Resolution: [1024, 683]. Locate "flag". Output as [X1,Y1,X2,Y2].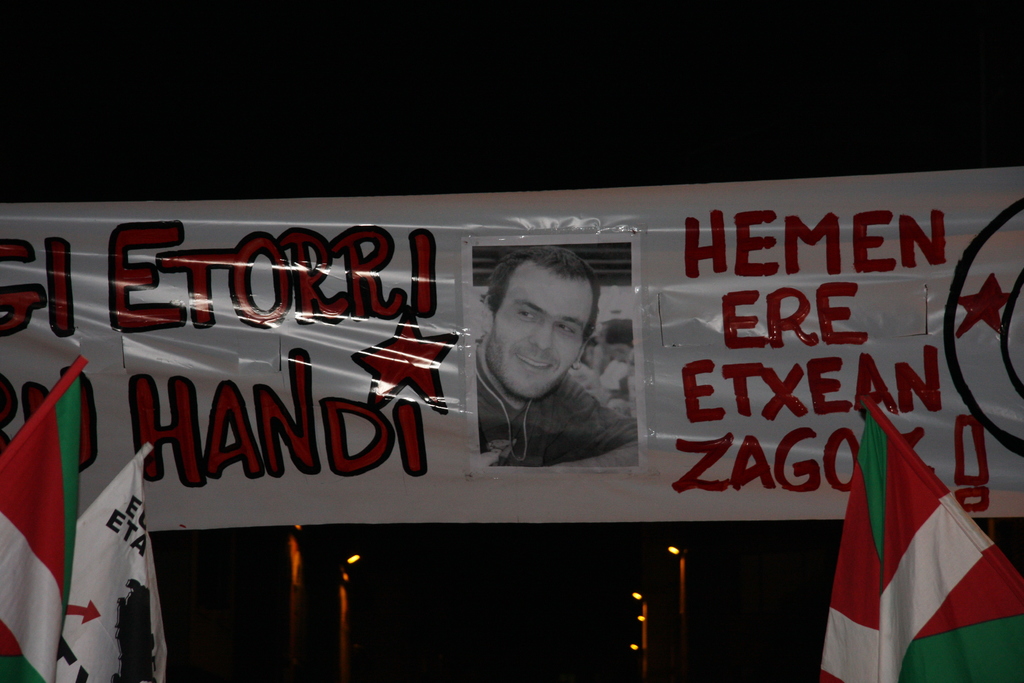
[40,439,191,682].
